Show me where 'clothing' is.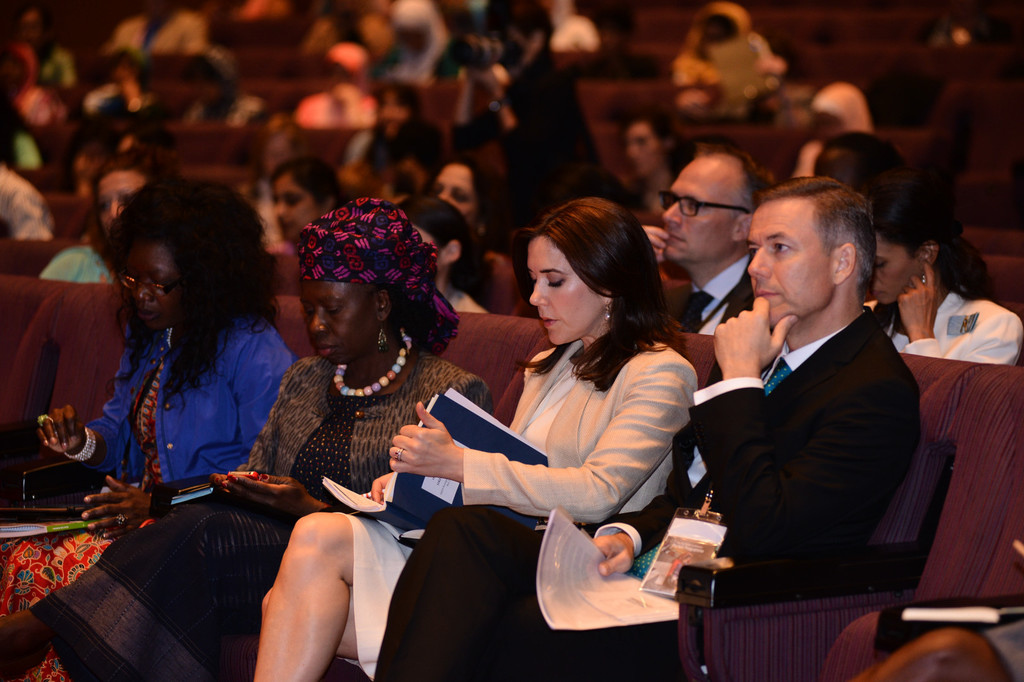
'clothing' is at [490,251,511,312].
